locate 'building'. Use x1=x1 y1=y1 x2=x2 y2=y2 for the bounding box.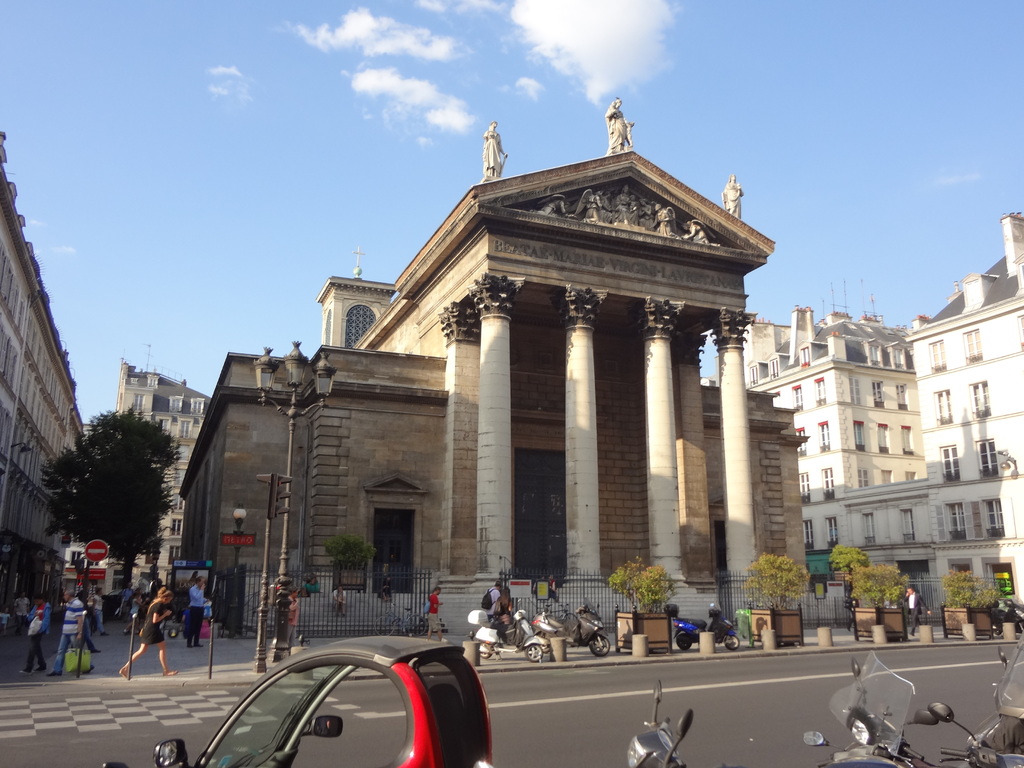
x1=115 y1=352 x2=204 y2=562.
